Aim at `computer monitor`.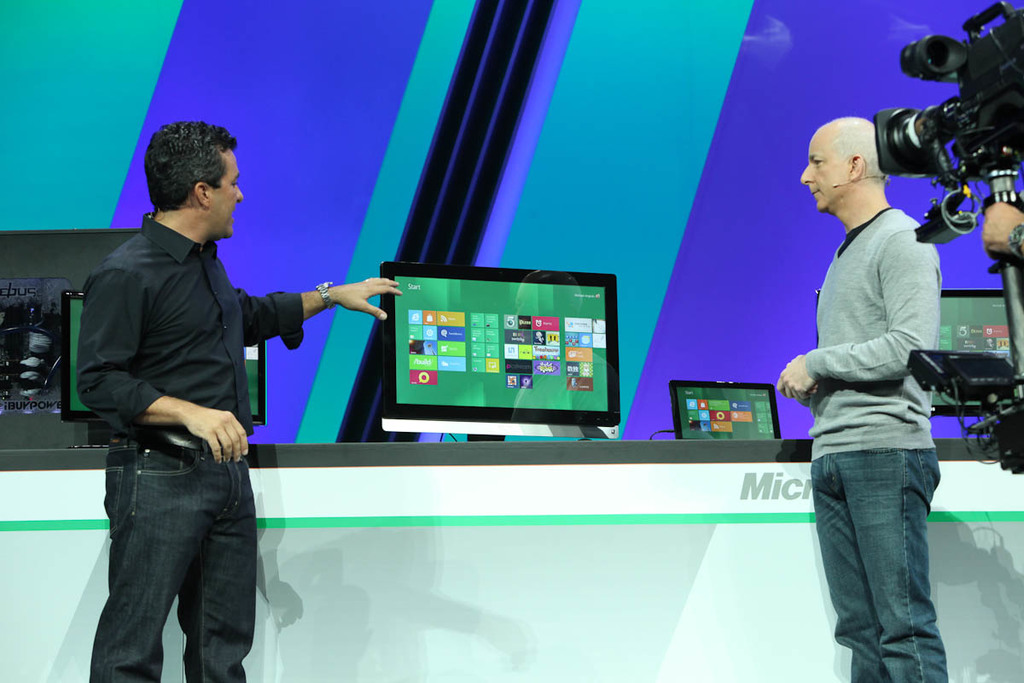
Aimed at locate(921, 283, 1023, 431).
